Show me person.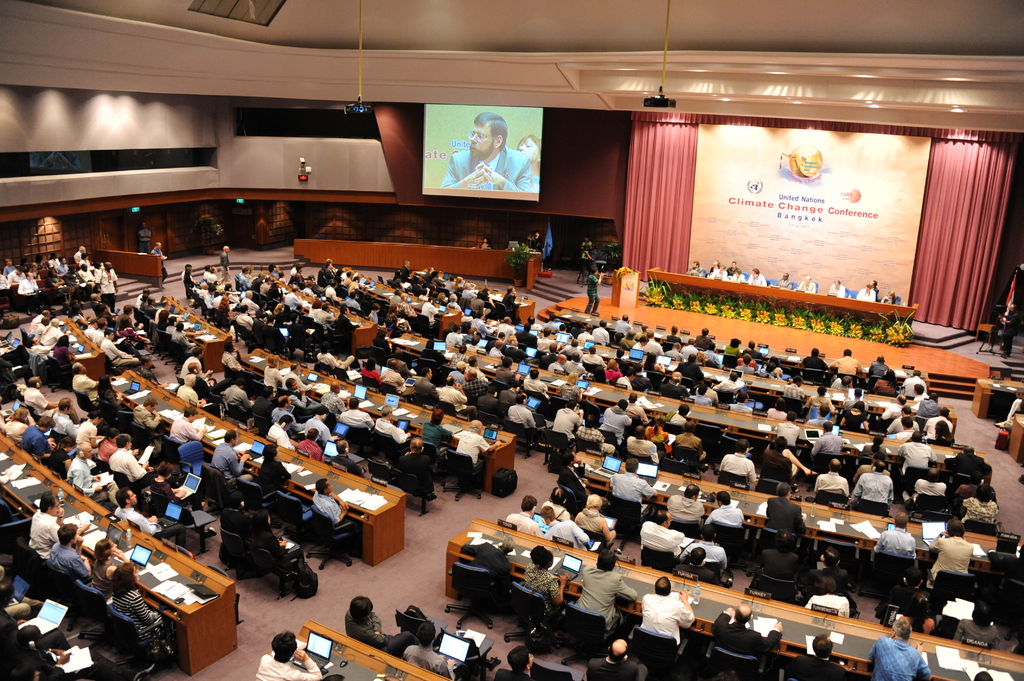
person is here: {"left": 758, "top": 480, "right": 808, "bottom": 545}.
